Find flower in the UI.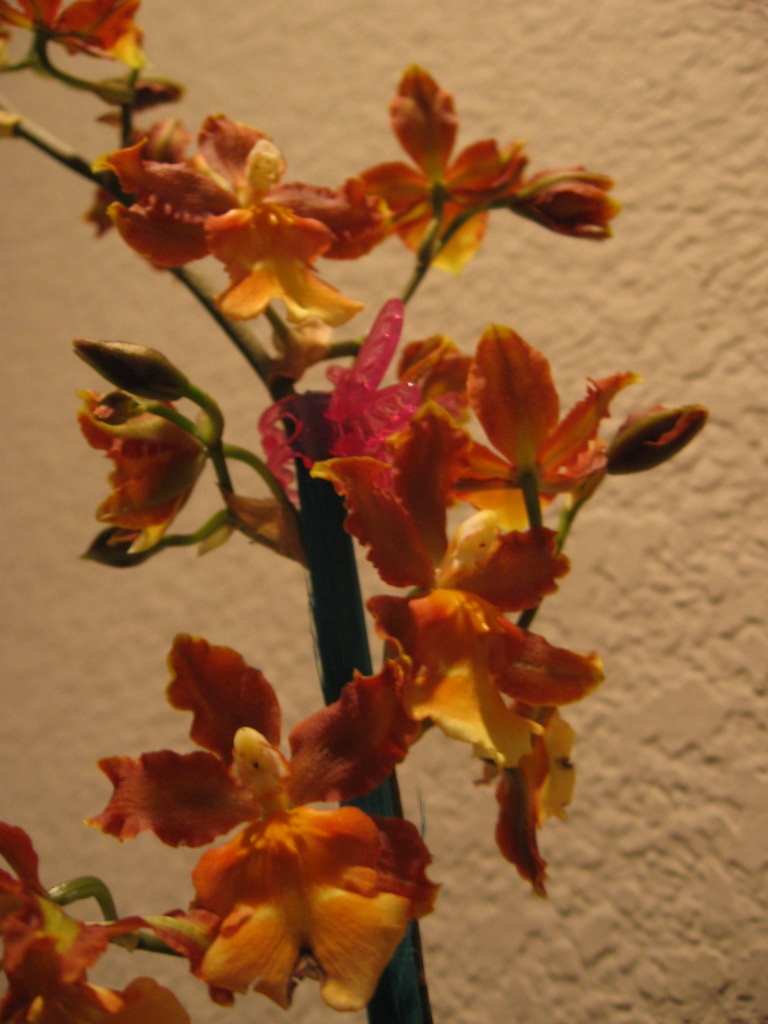
UI element at bbox=(458, 670, 587, 898).
